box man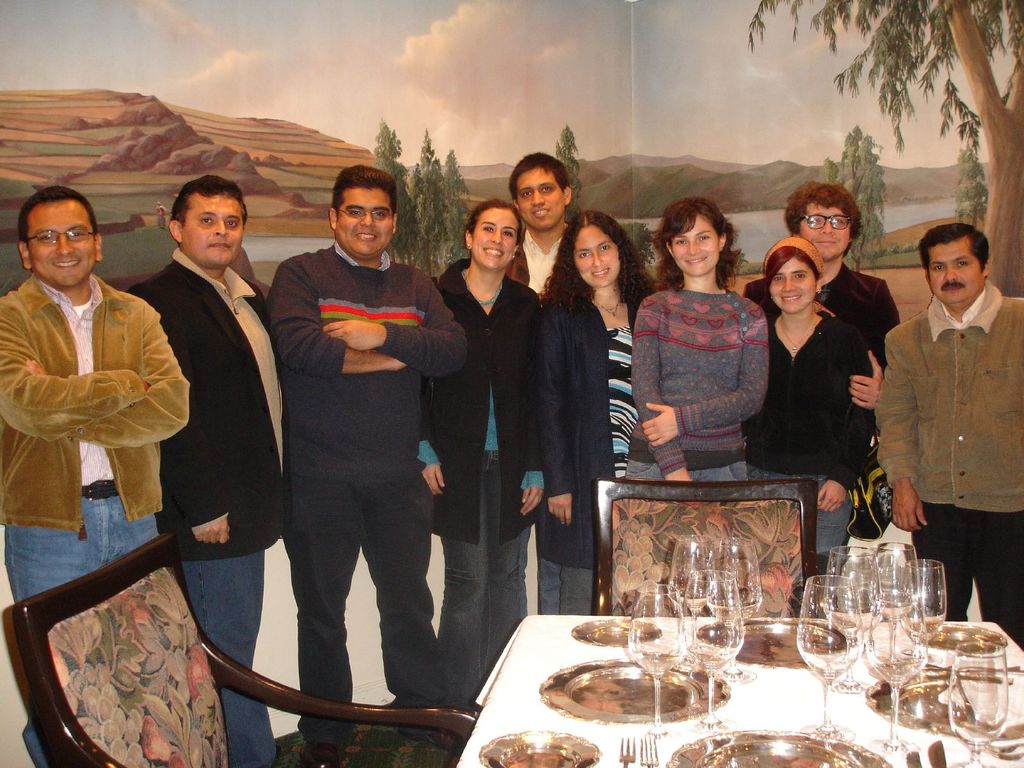
128, 175, 287, 767
